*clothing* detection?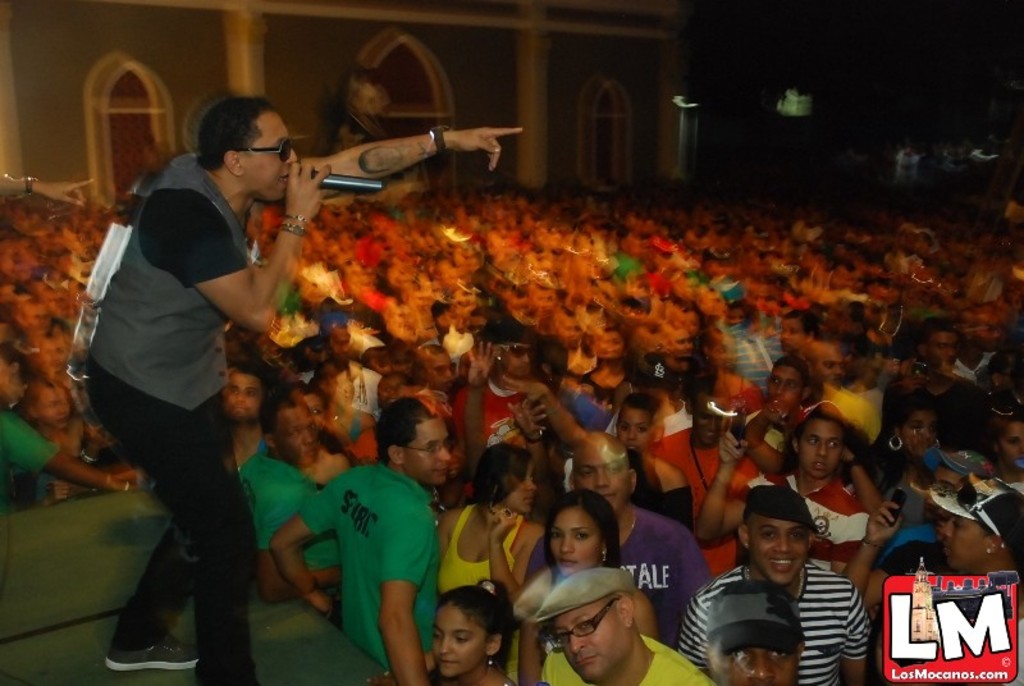
locate(749, 472, 870, 578)
